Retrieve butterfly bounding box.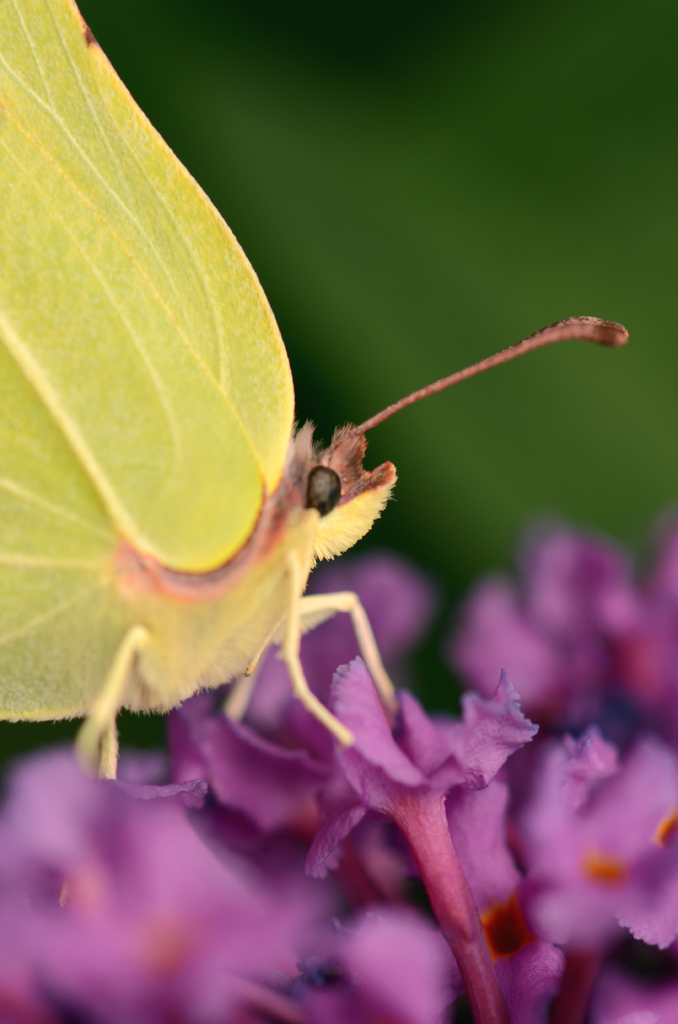
Bounding box: [left=0, top=0, right=627, bottom=786].
